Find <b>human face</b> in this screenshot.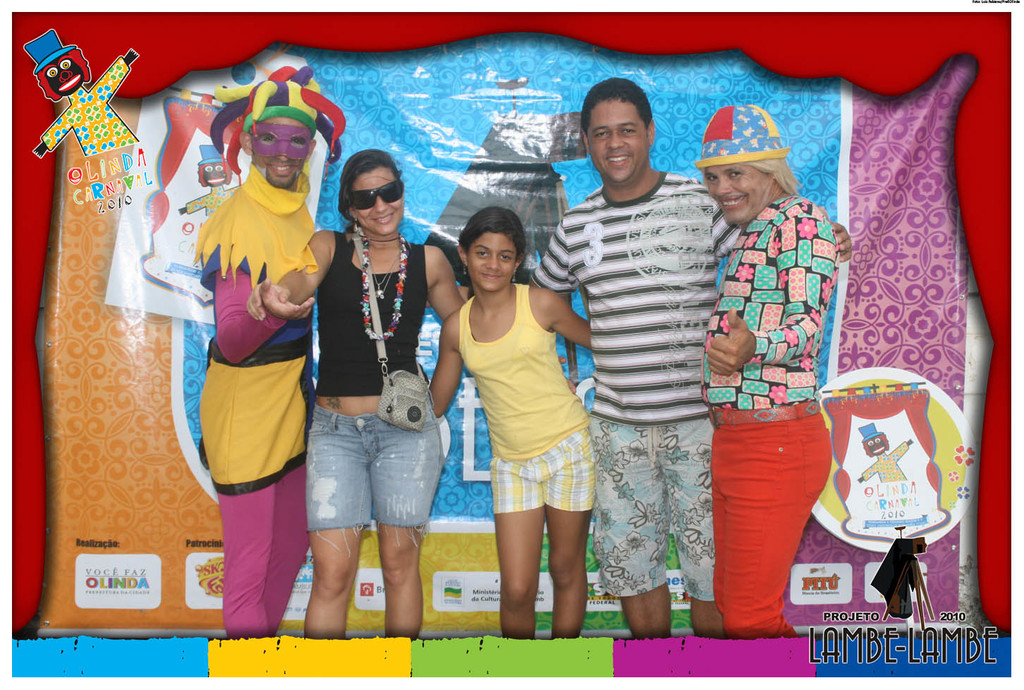
The bounding box for <b>human face</b> is <box>346,166,403,237</box>.
